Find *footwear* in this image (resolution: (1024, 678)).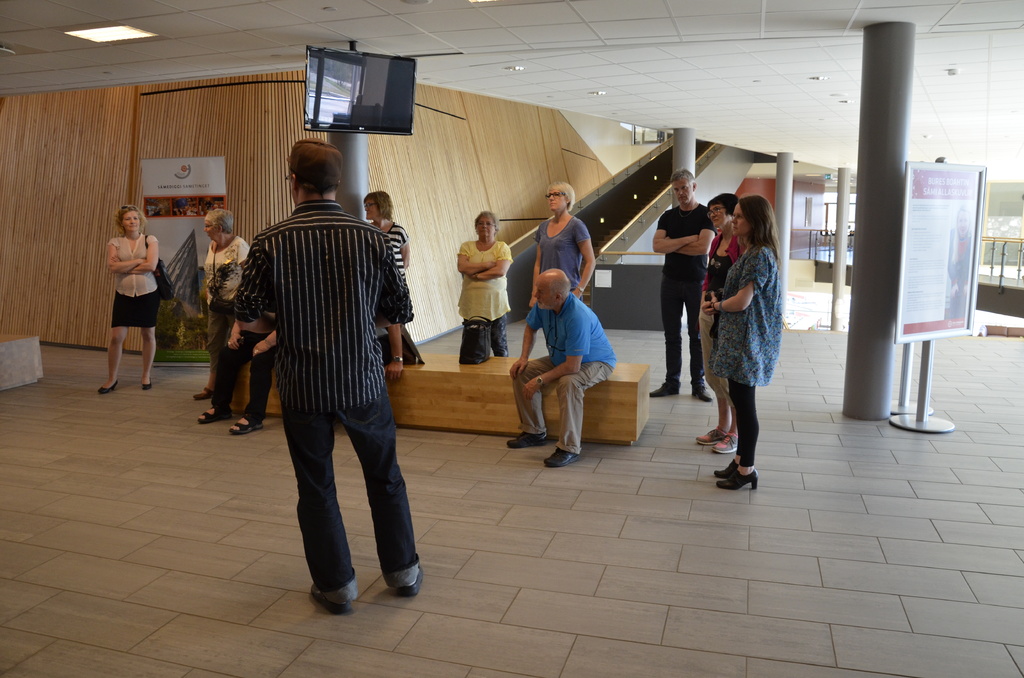
<bbox>544, 449, 578, 467</bbox>.
